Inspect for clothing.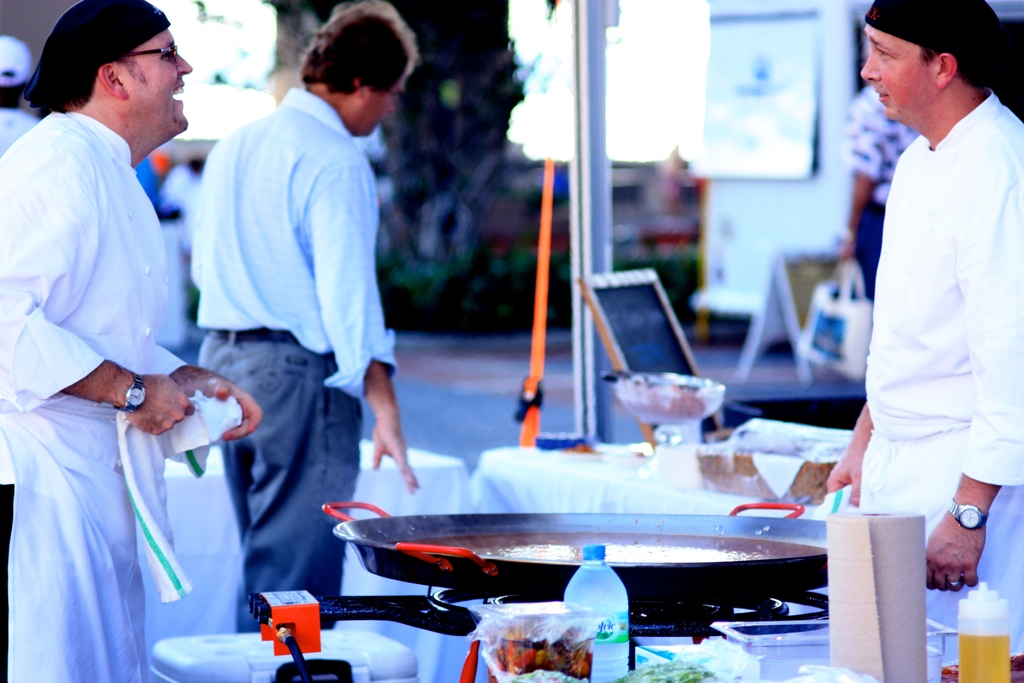
Inspection: x1=202 y1=335 x2=360 y2=634.
